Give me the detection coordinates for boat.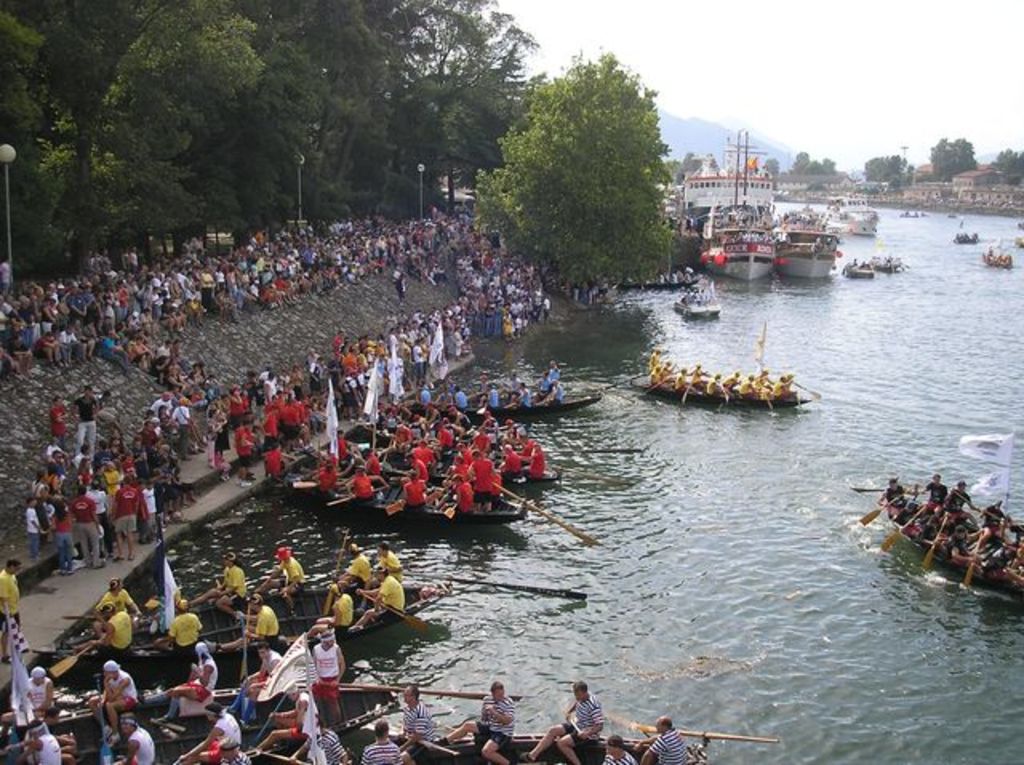
l=669, t=286, r=734, b=315.
